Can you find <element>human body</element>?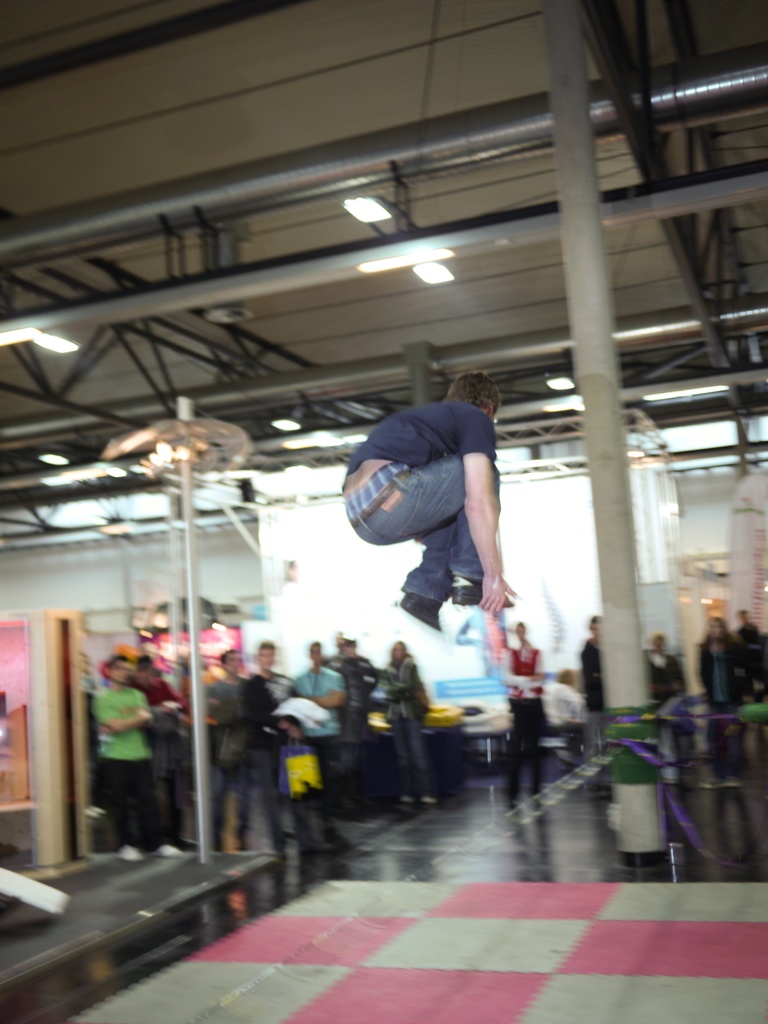
Yes, bounding box: crop(348, 354, 525, 620).
